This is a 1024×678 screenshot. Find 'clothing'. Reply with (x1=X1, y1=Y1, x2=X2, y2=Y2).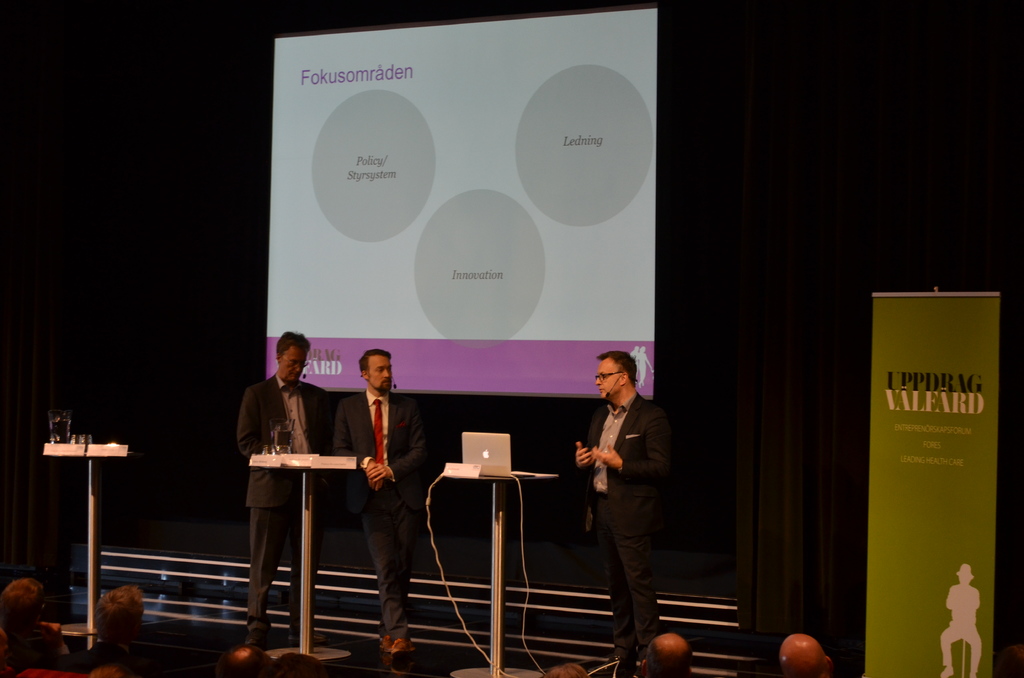
(x1=325, y1=386, x2=428, y2=636).
